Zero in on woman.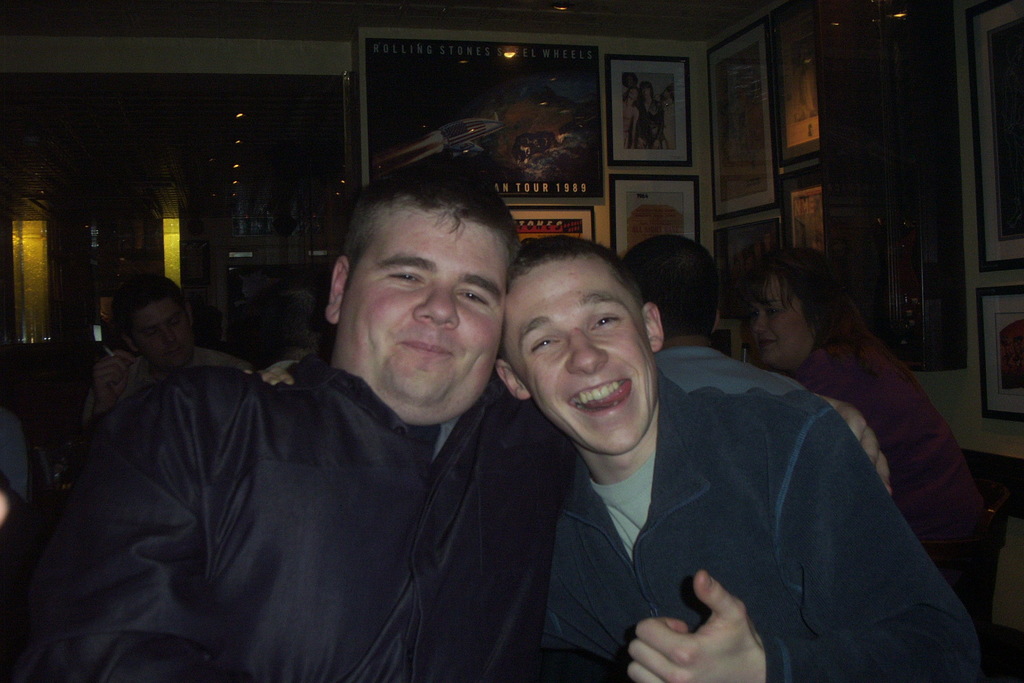
Zeroed in: l=726, t=237, r=988, b=600.
